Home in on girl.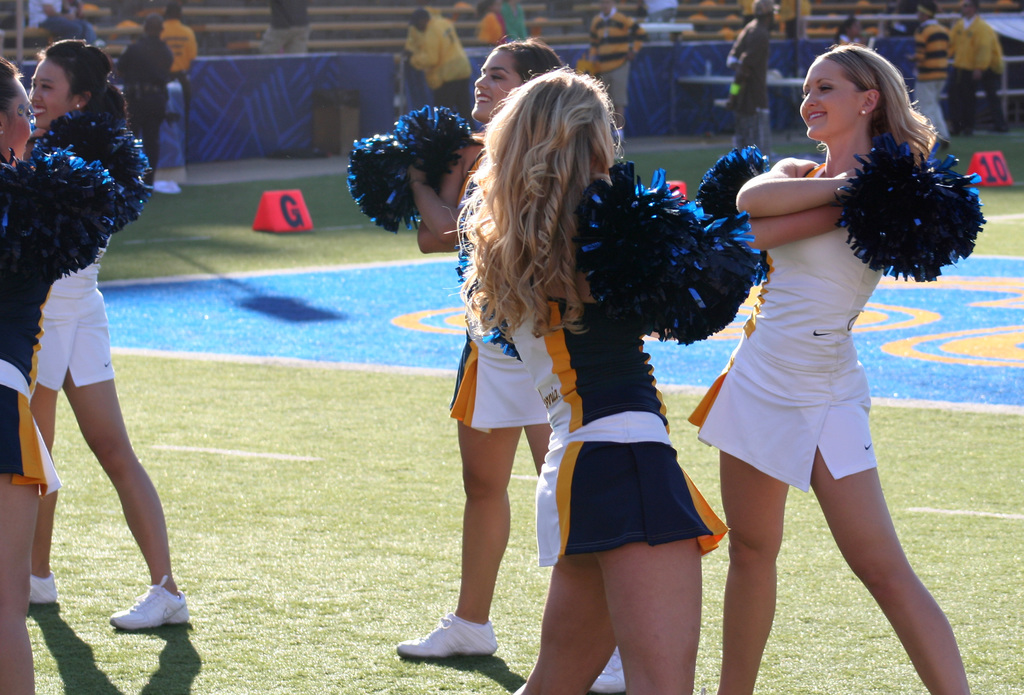
Homed in at [left=449, top=60, right=726, bottom=694].
